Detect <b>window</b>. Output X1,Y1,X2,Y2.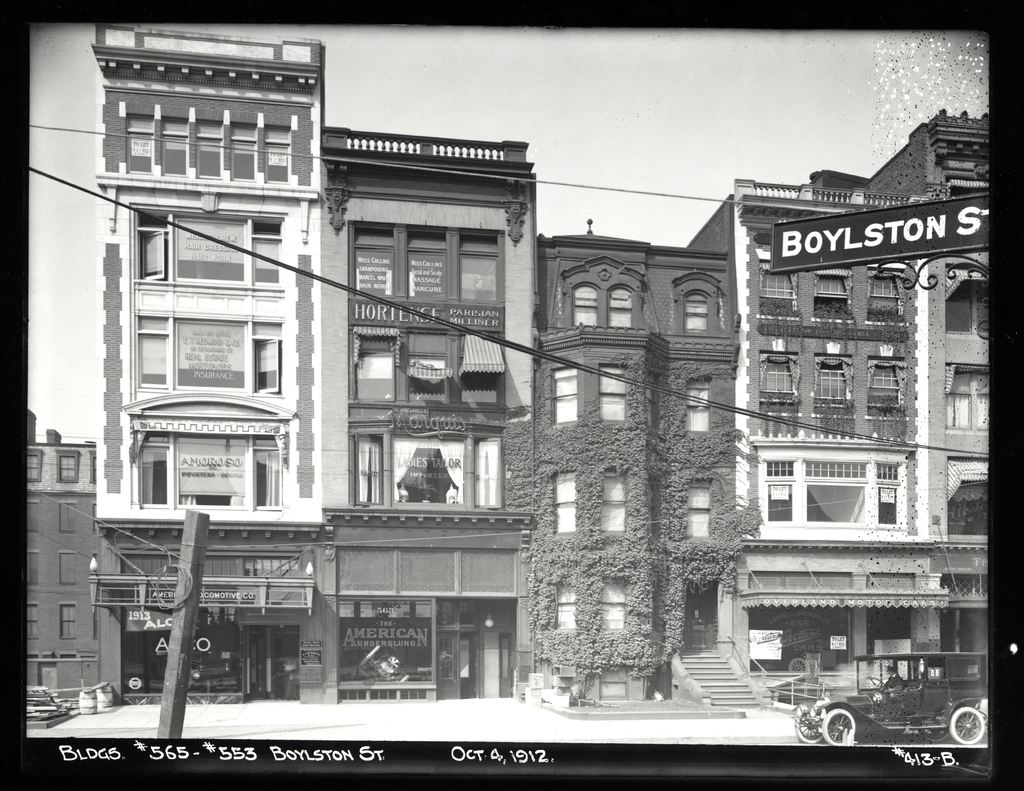
58,552,76,586.
